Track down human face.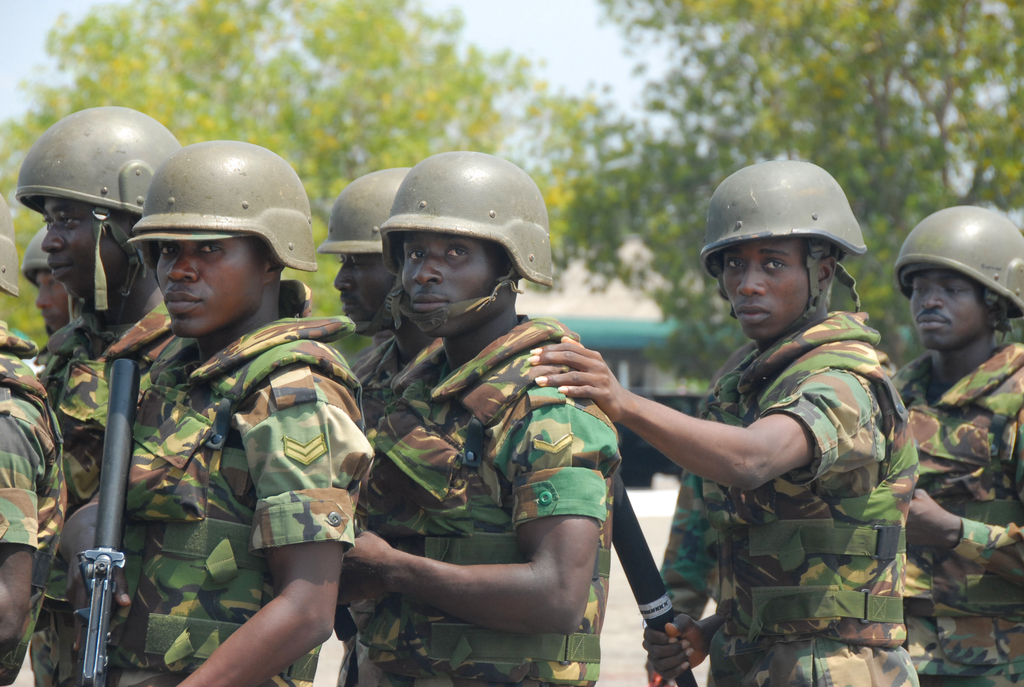
Tracked to select_region(335, 257, 394, 336).
